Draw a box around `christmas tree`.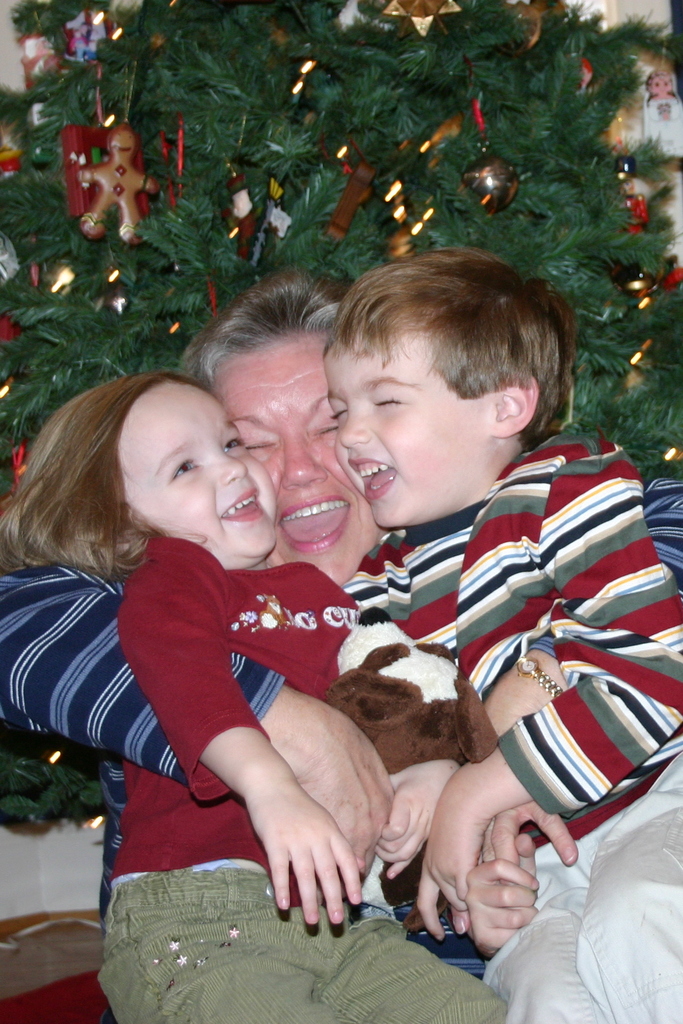
0,0,682,820.
